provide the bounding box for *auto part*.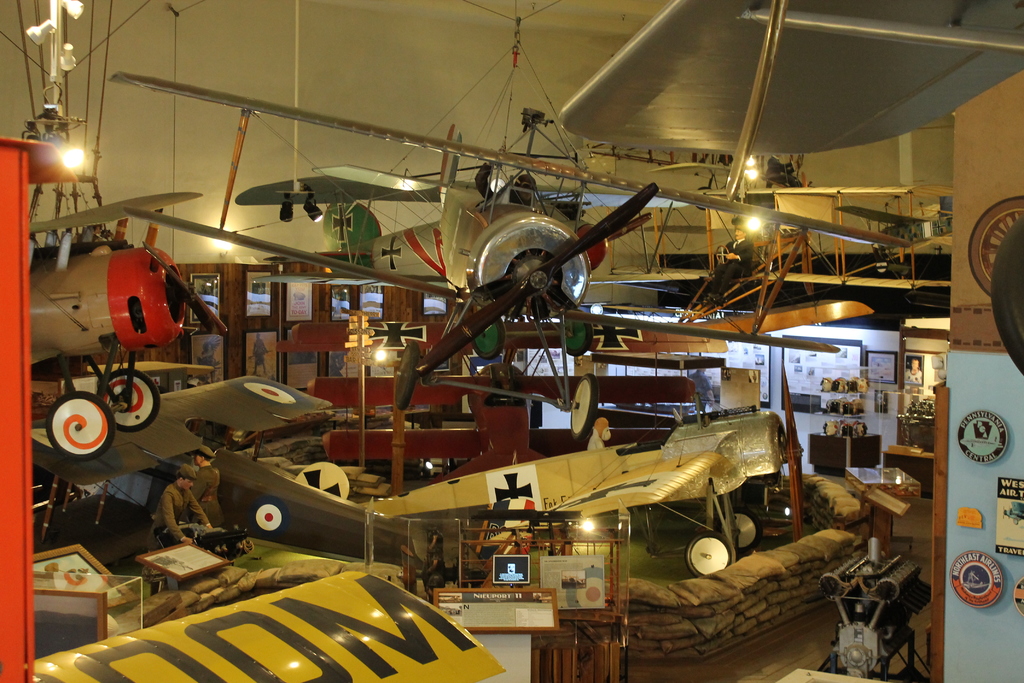
locate(808, 519, 933, 682).
